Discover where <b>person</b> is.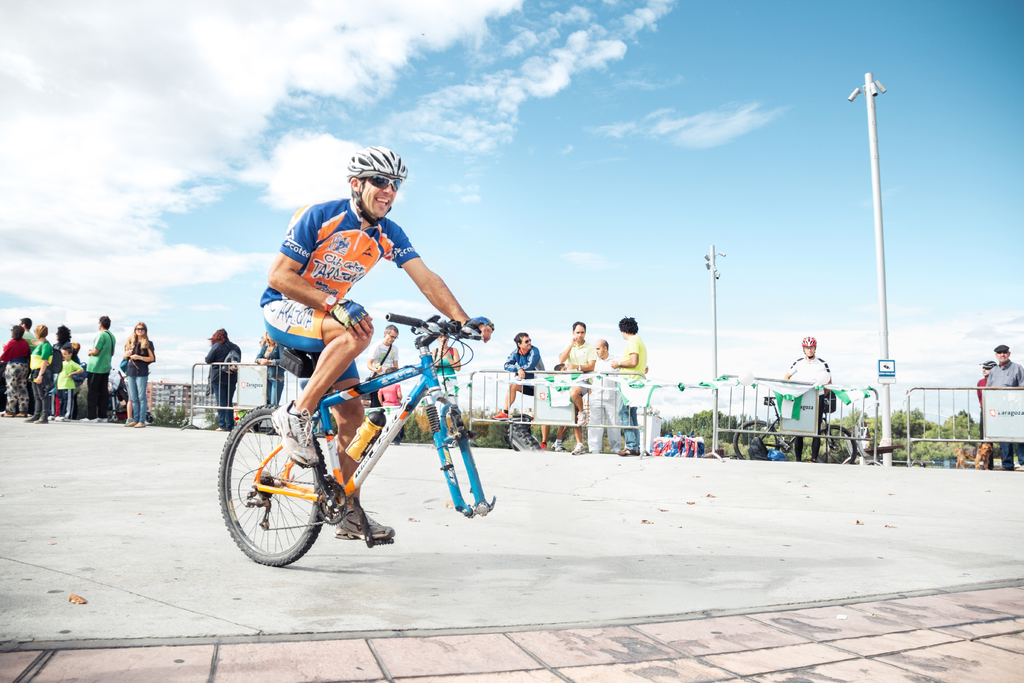
Discovered at crop(119, 322, 152, 425).
